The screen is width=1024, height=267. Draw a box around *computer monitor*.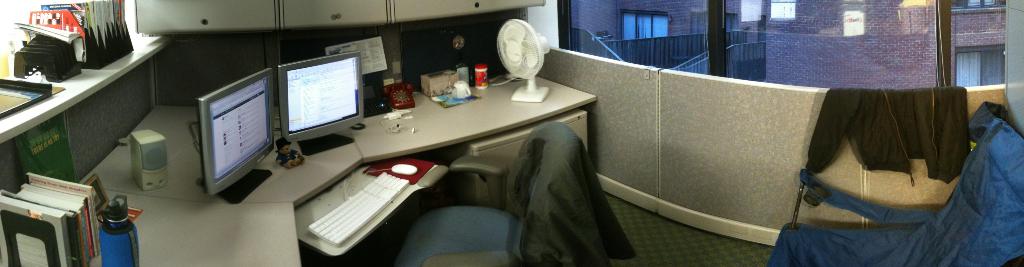
left=195, top=62, right=276, bottom=202.
